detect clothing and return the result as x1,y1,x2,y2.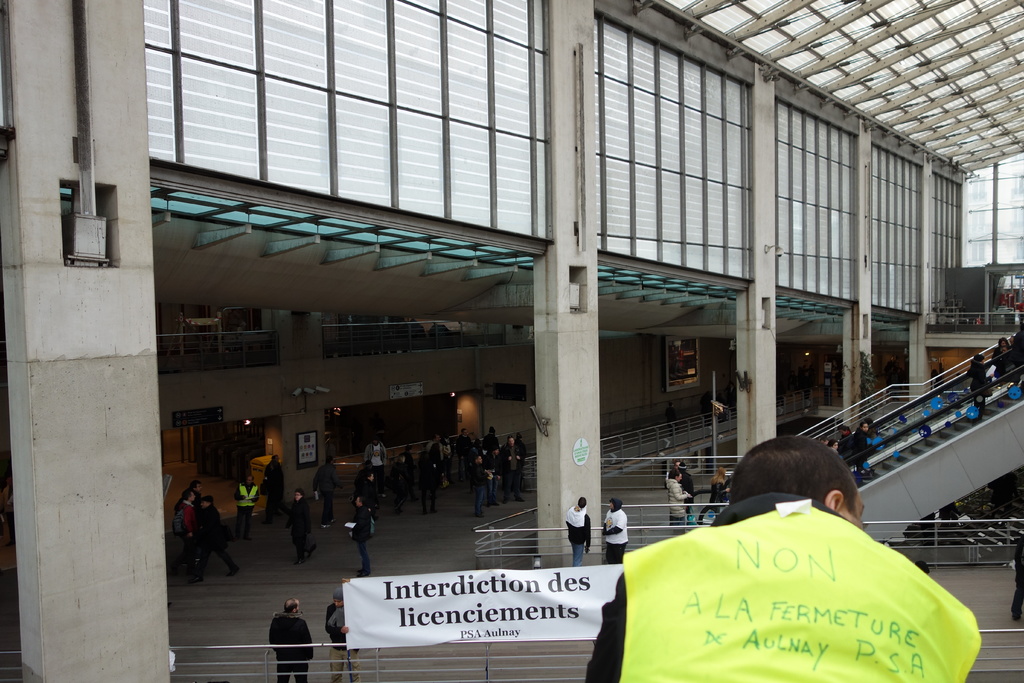
188,503,235,583.
